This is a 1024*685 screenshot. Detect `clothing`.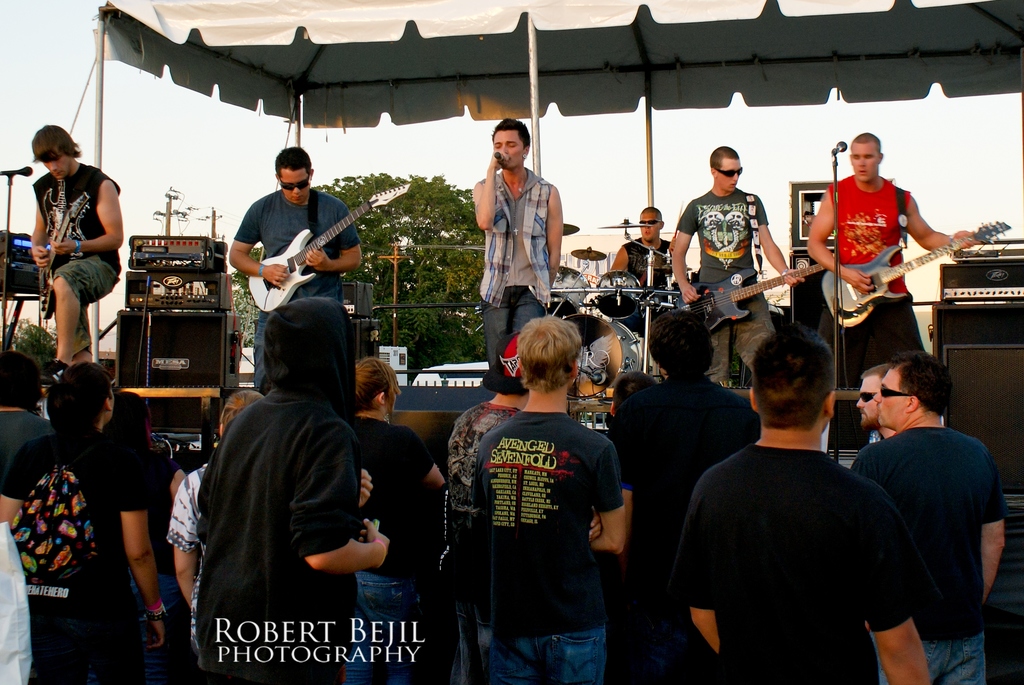
675,196,783,387.
